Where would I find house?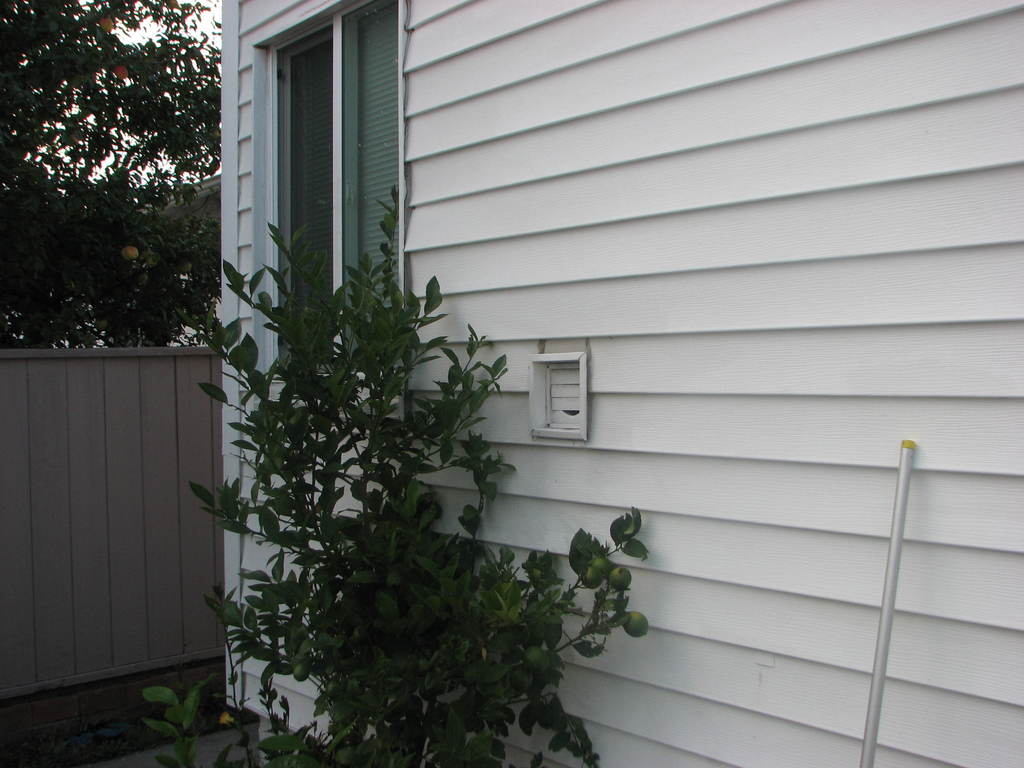
At 221 0 1022 767.
